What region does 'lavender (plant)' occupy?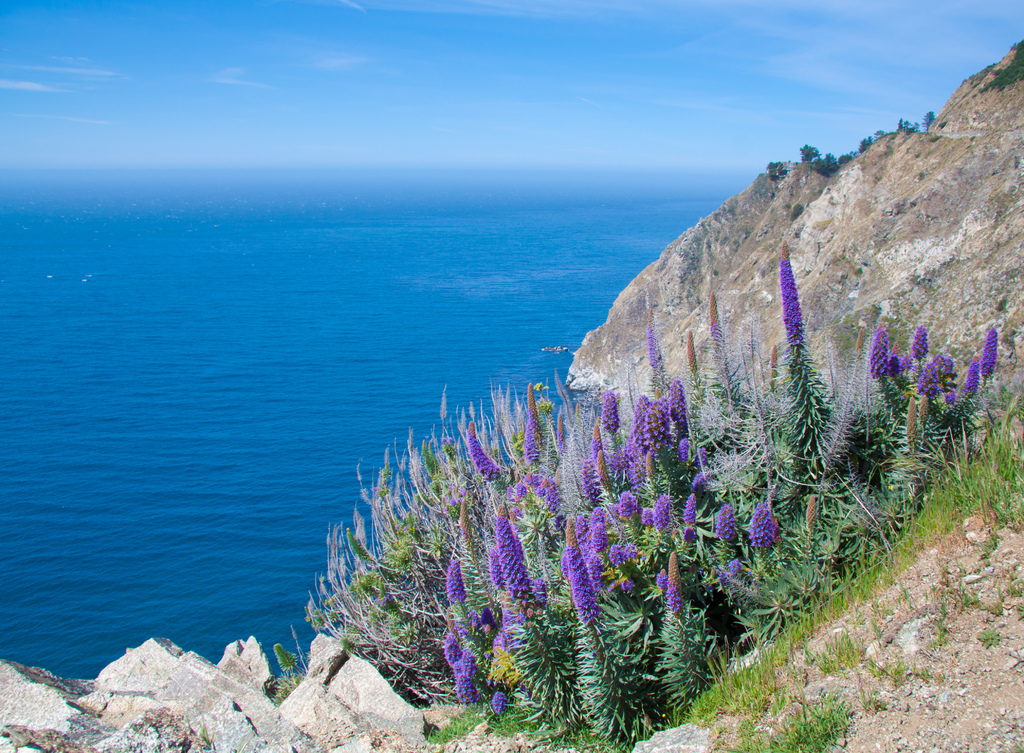
[778,244,809,386].
